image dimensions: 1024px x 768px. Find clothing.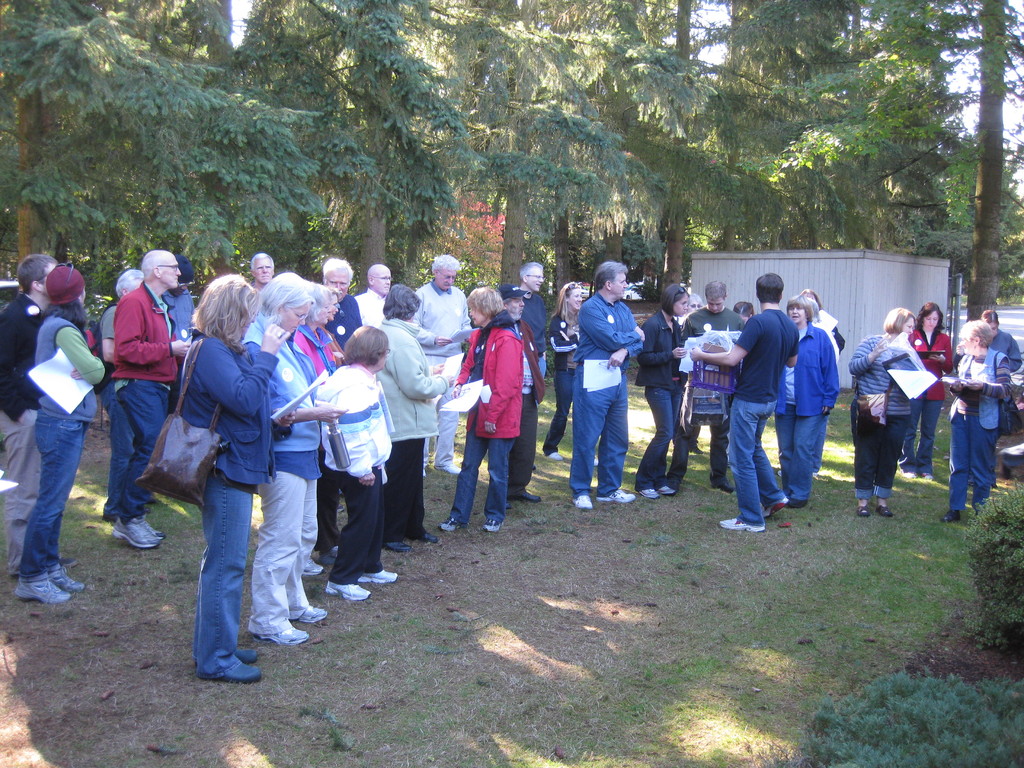
bbox=(984, 324, 1023, 376).
